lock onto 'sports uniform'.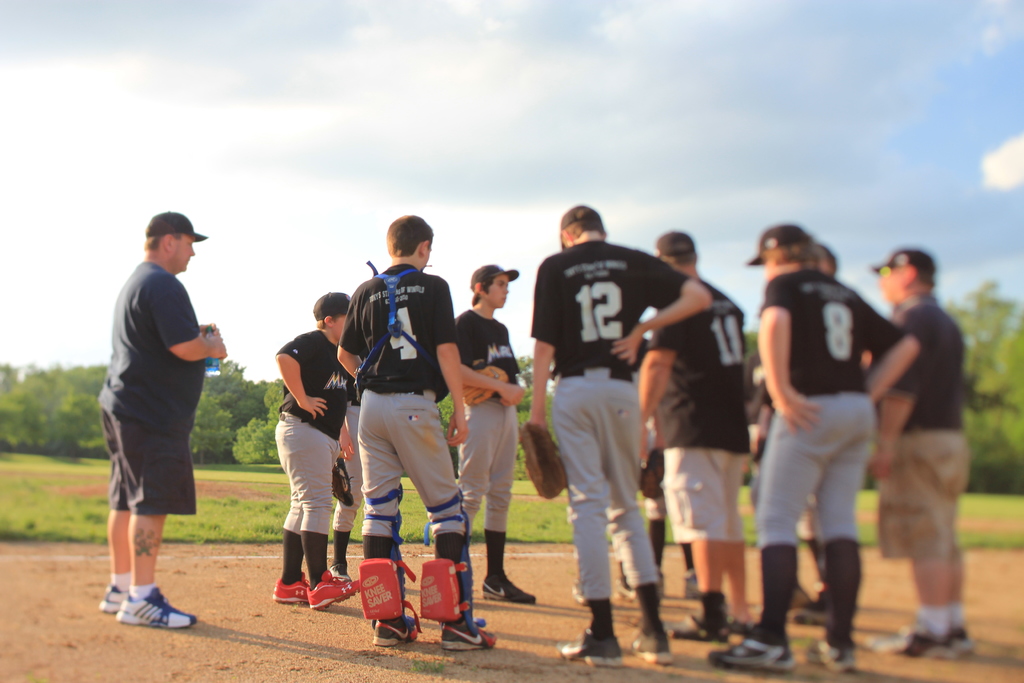
Locked: 273,292,362,613.
